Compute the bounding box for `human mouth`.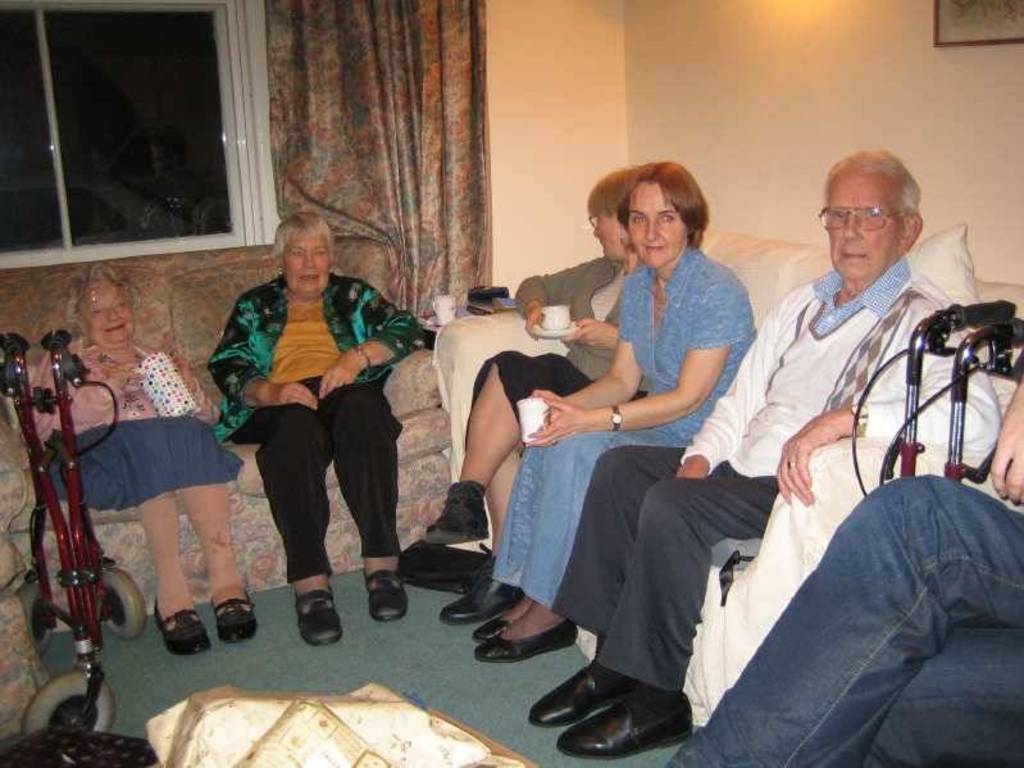
(295, 272, 323, 285).
